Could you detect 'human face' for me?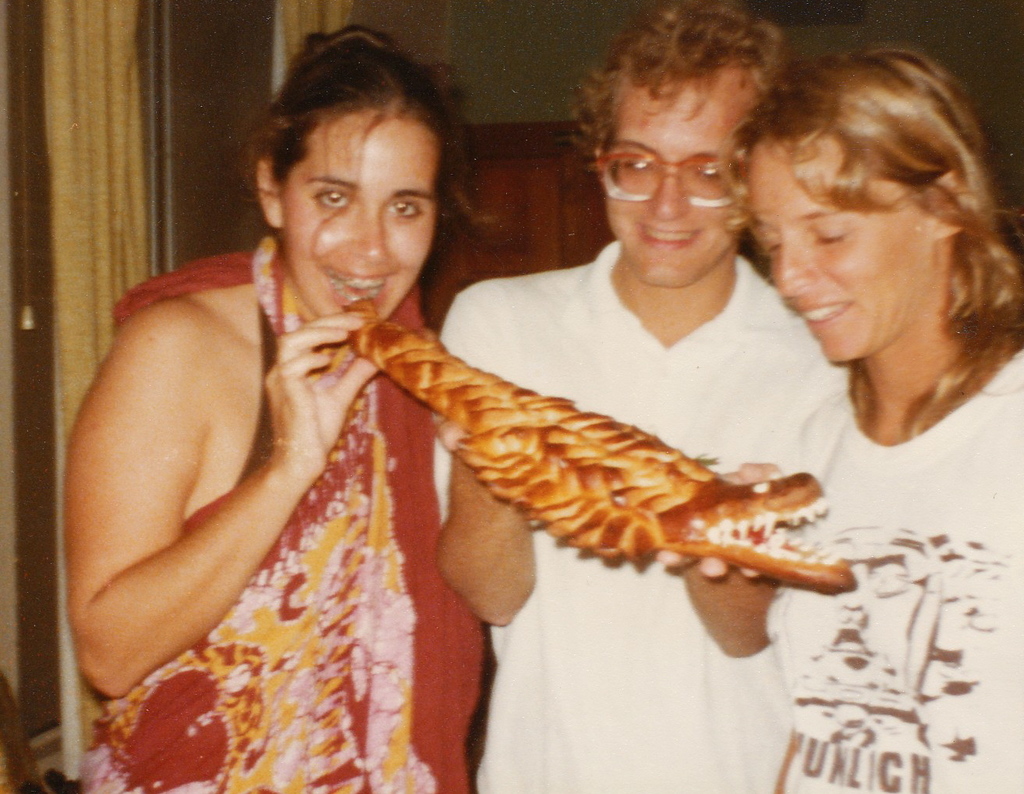
Detection result: box=[747, 130, 934, 360].
